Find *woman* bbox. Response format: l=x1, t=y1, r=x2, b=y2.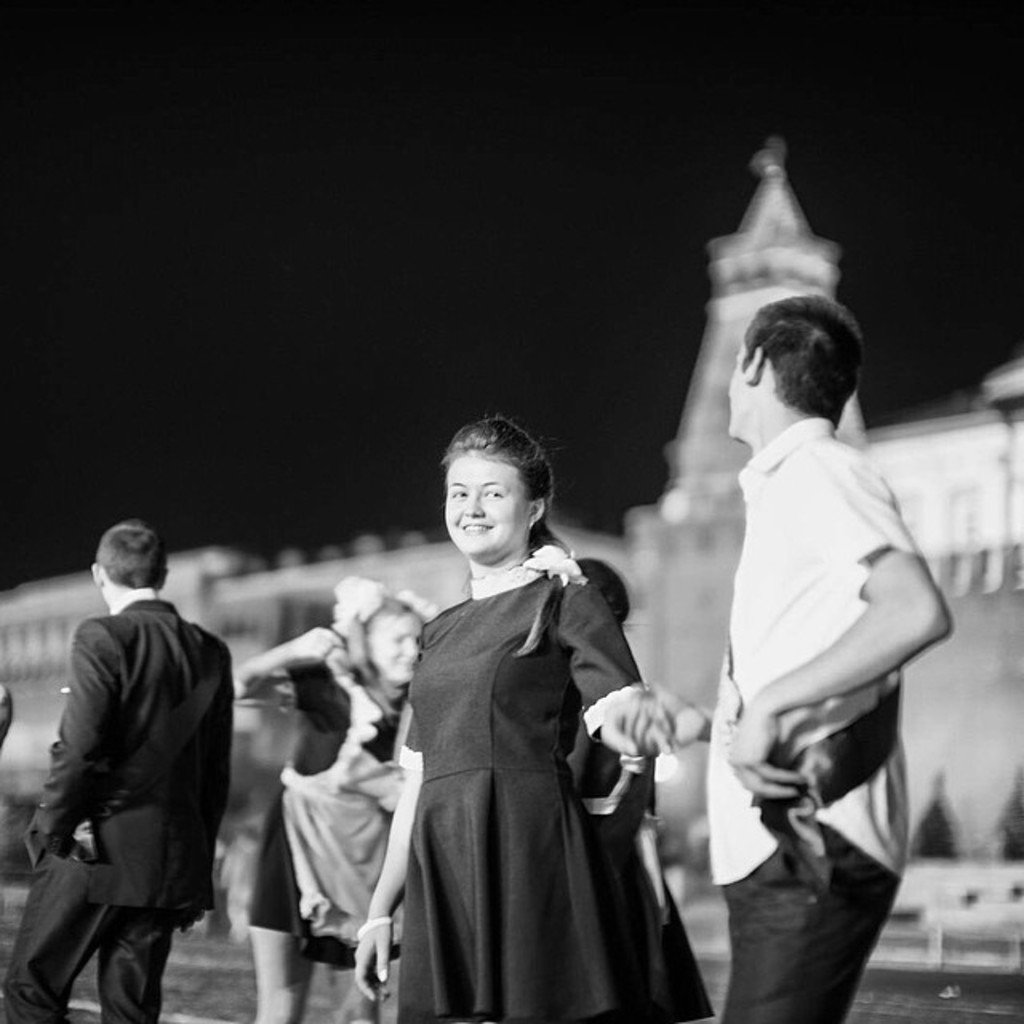
l=555, t=558, r=720, b=1022.
